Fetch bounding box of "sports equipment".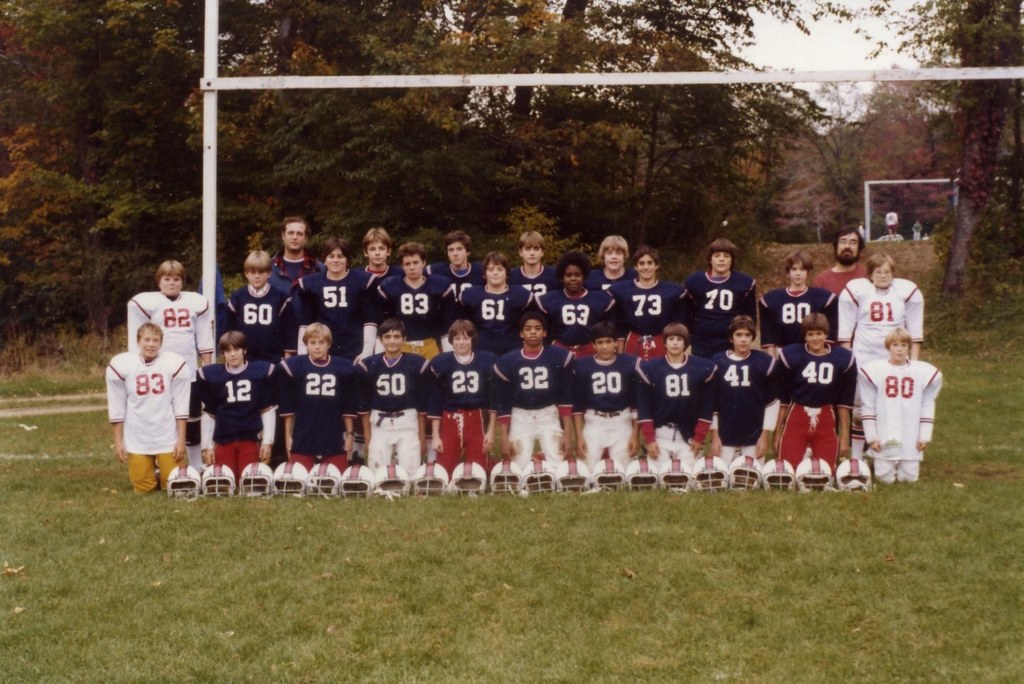
Bbox: (593, 457, 627, 494).
